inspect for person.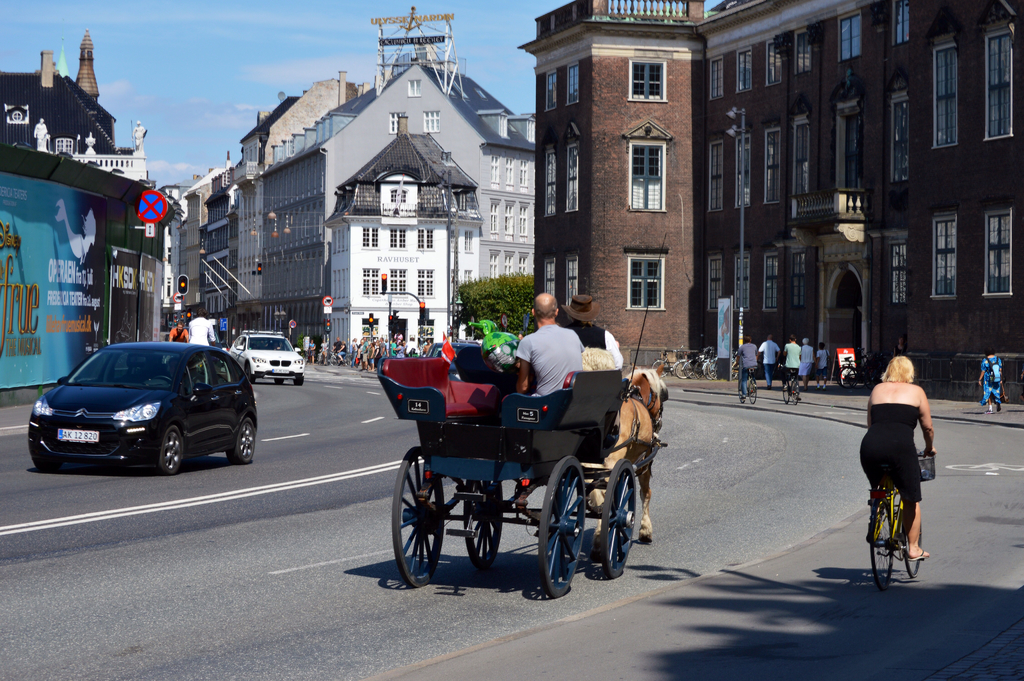
Inspection: 560,288,624,371.
